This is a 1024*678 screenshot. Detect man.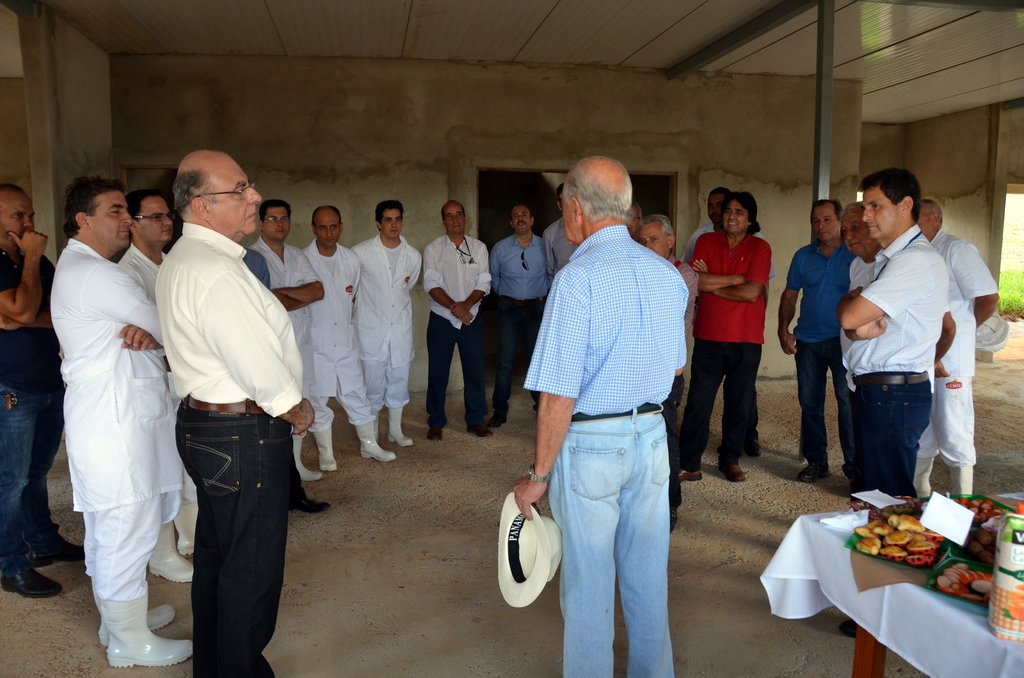
Rect(45, 172, 198, 654).
